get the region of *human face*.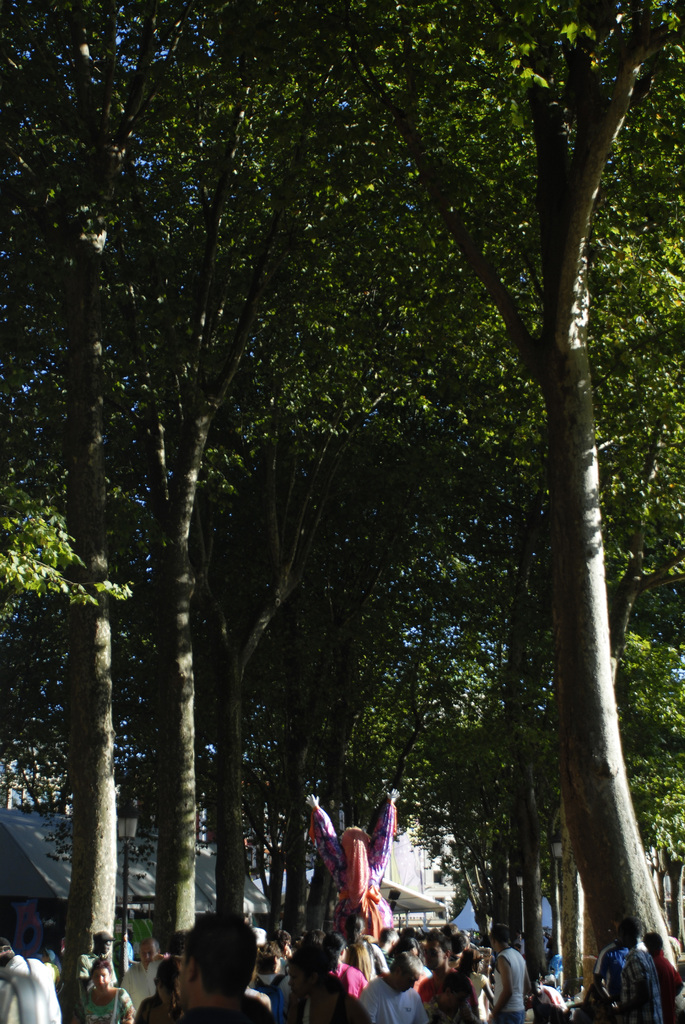
[393, 968, 420, 989].
